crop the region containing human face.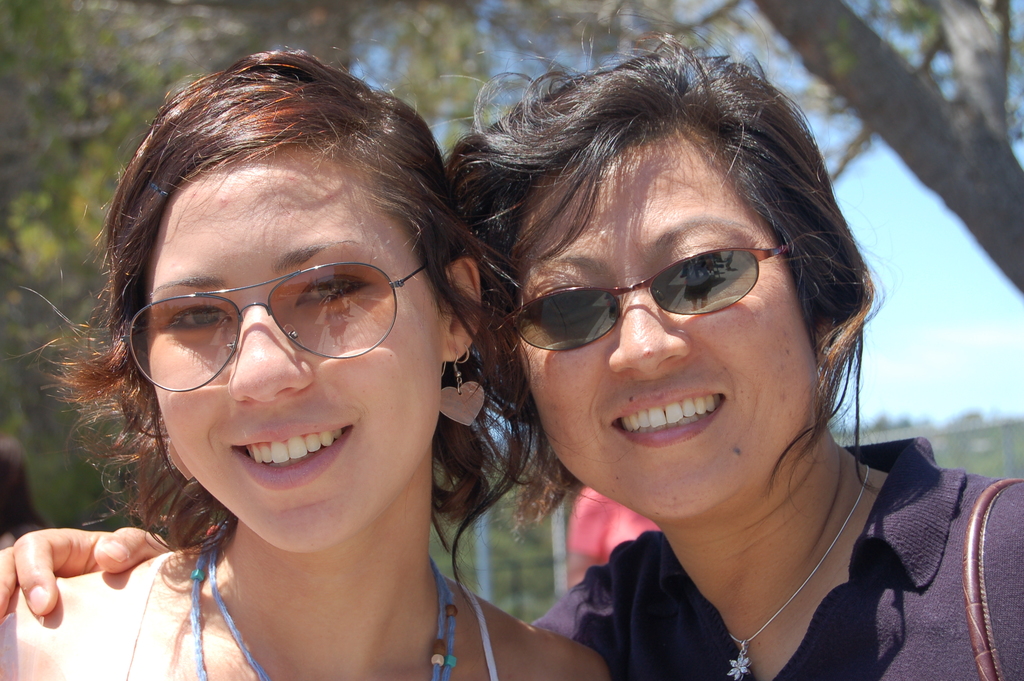
Crop region: x1=152, y1=145, x2=451, y2=559.
